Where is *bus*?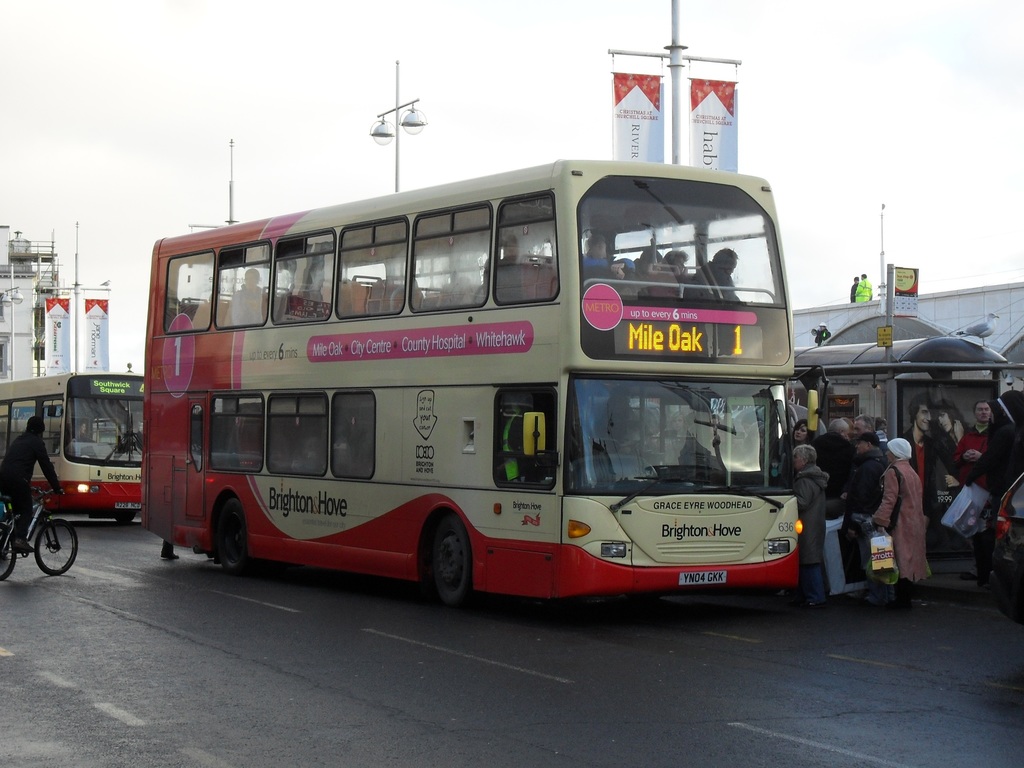
138 159 803 605.
